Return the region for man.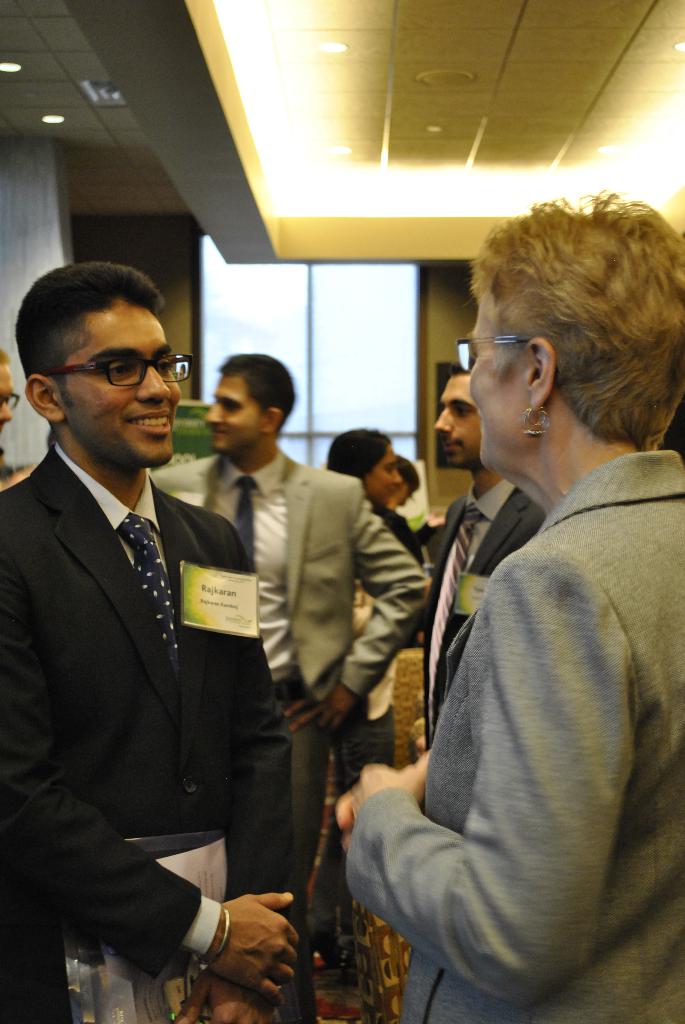
{"x1": 339, "y1": 189, "x2": 682, "y2": 1023}.
